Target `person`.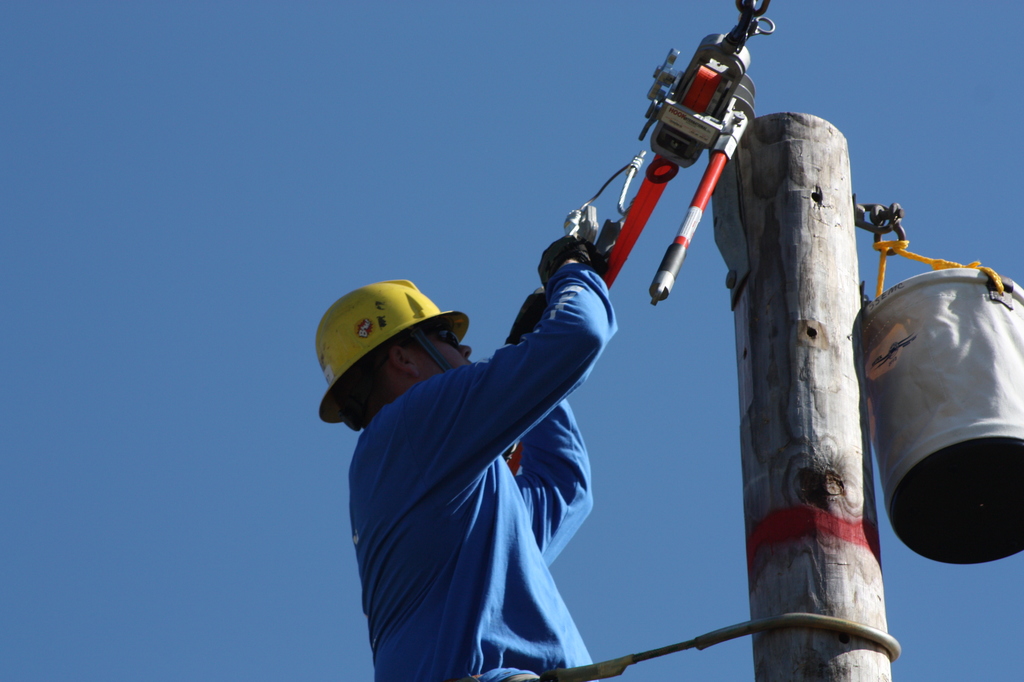
Target region: BBox(328, 195, 683, 667).
